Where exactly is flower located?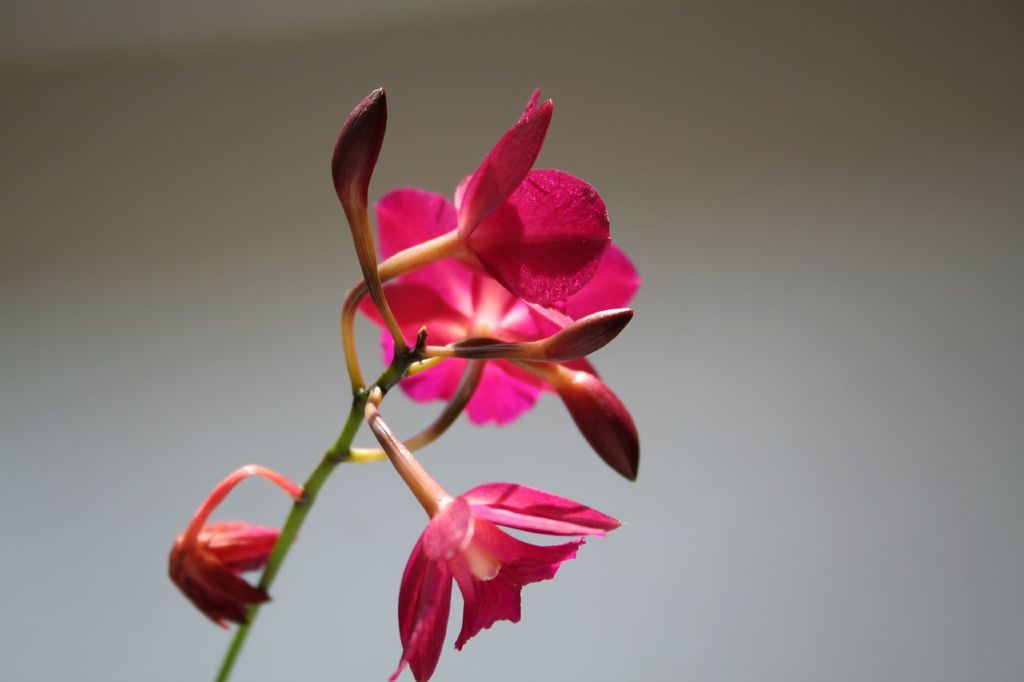
Its bounding box is <bbox>387, 474, 630, 681</bbox>.
